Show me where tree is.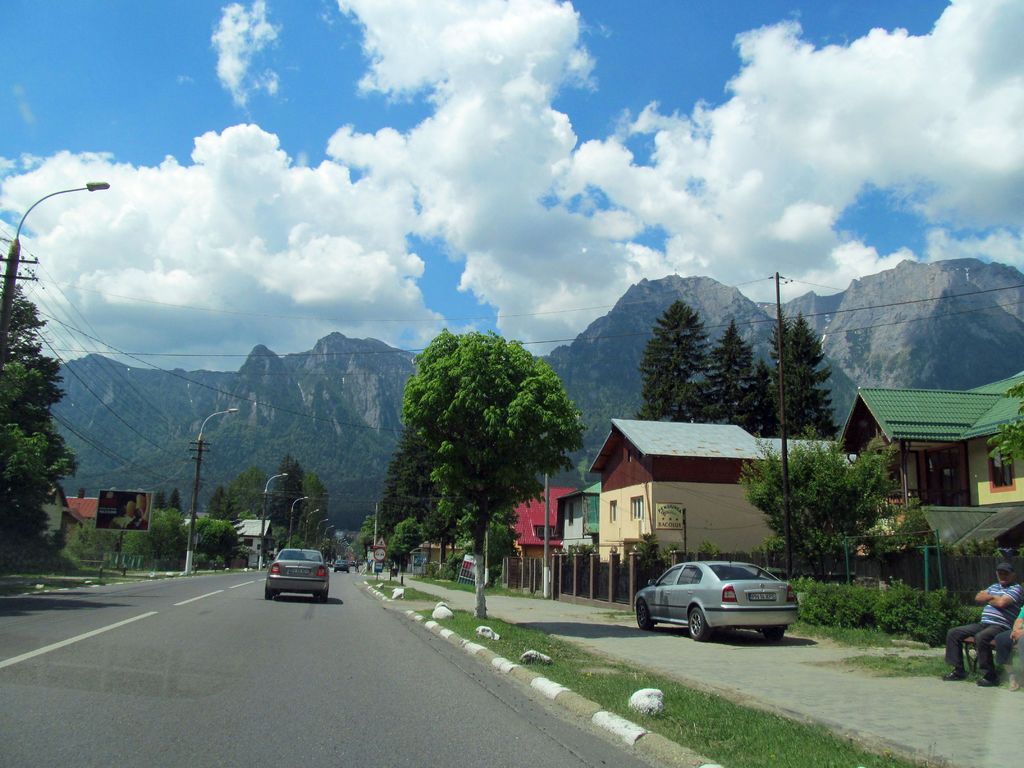
tree is at (left=769, top=308, right=834, bottom=434).
